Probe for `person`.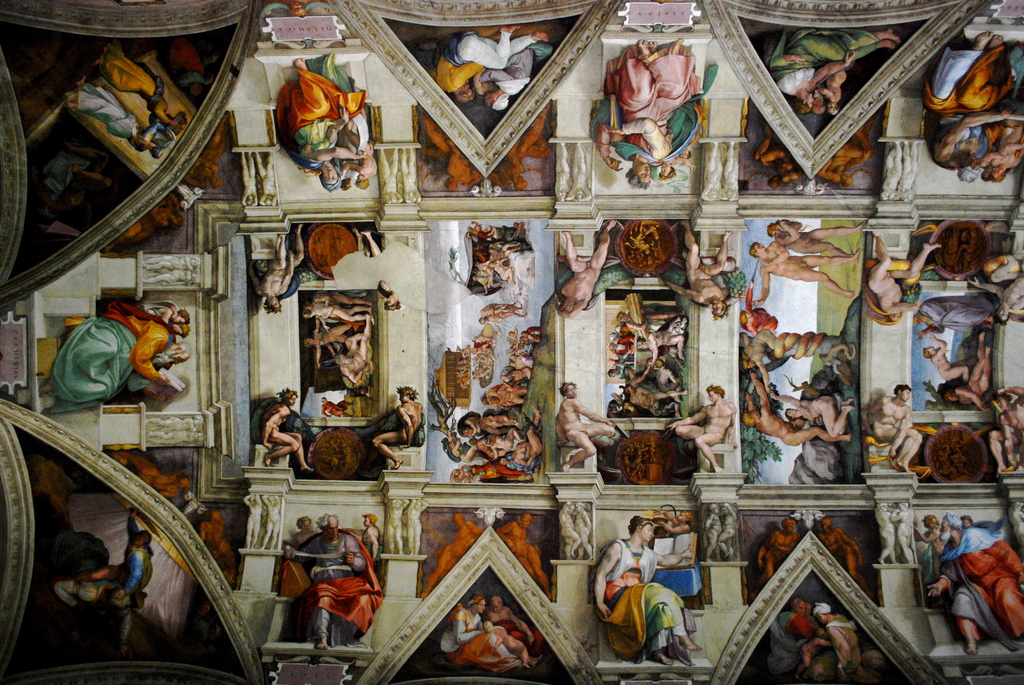
Probe result: x1=433, y1=22, x2=548, y2=104.
